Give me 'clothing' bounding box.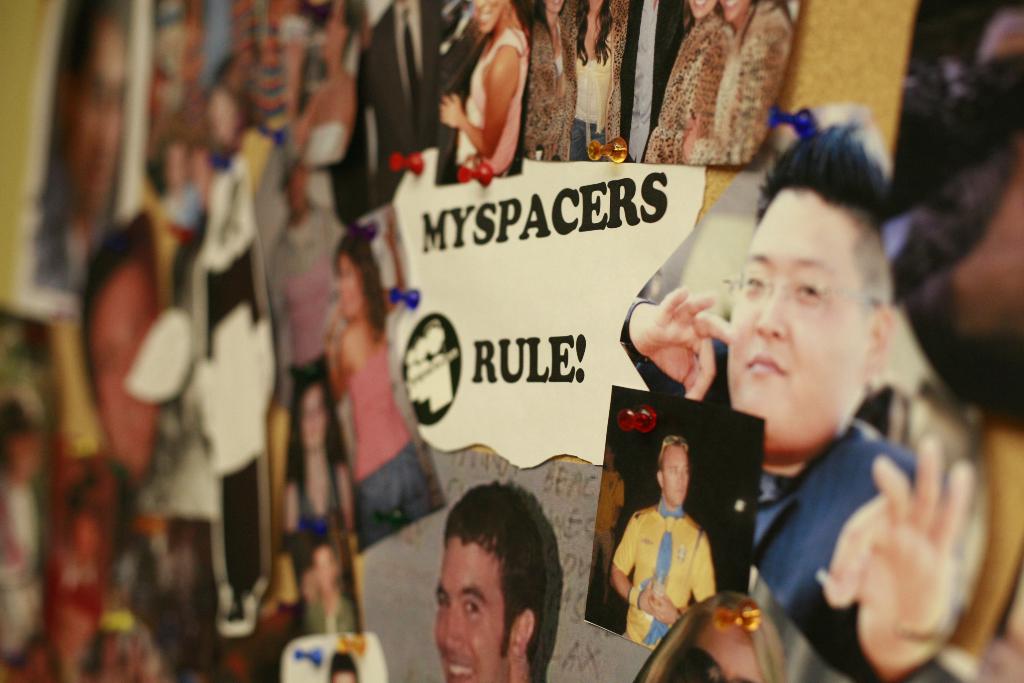
bbox=(645, 13, 737, 164).
